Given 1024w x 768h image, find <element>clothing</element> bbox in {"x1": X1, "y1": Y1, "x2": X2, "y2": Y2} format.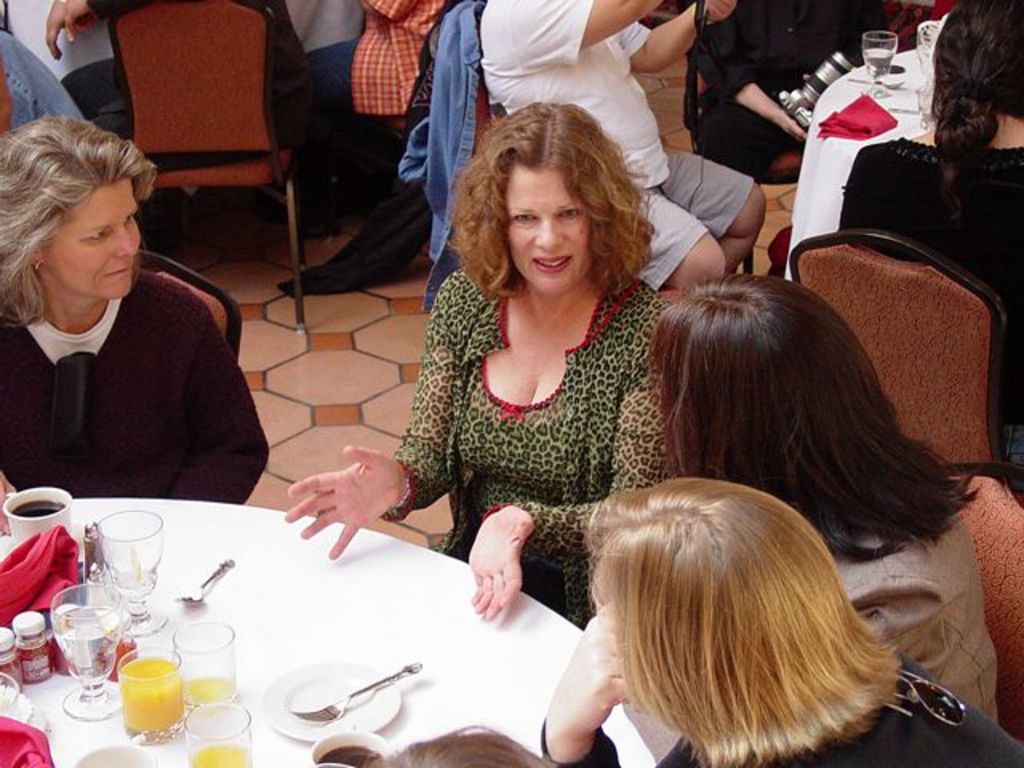
{"x1": 544, "y1": 642, "x2": 1022, "y2": 766}.
